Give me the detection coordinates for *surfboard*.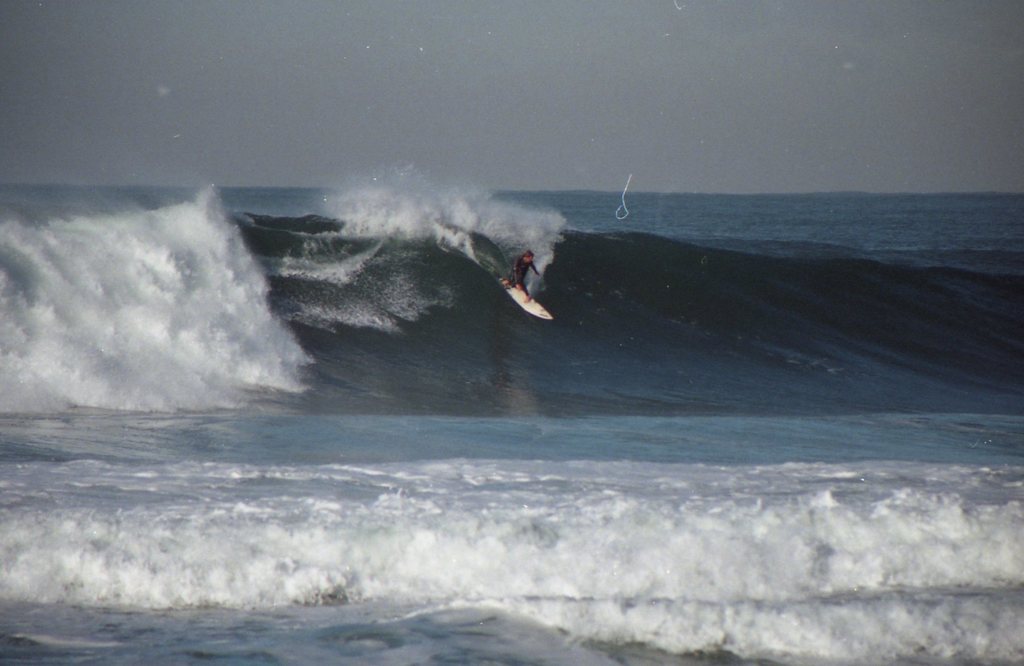
select_region(495, 275, 554, 323).
